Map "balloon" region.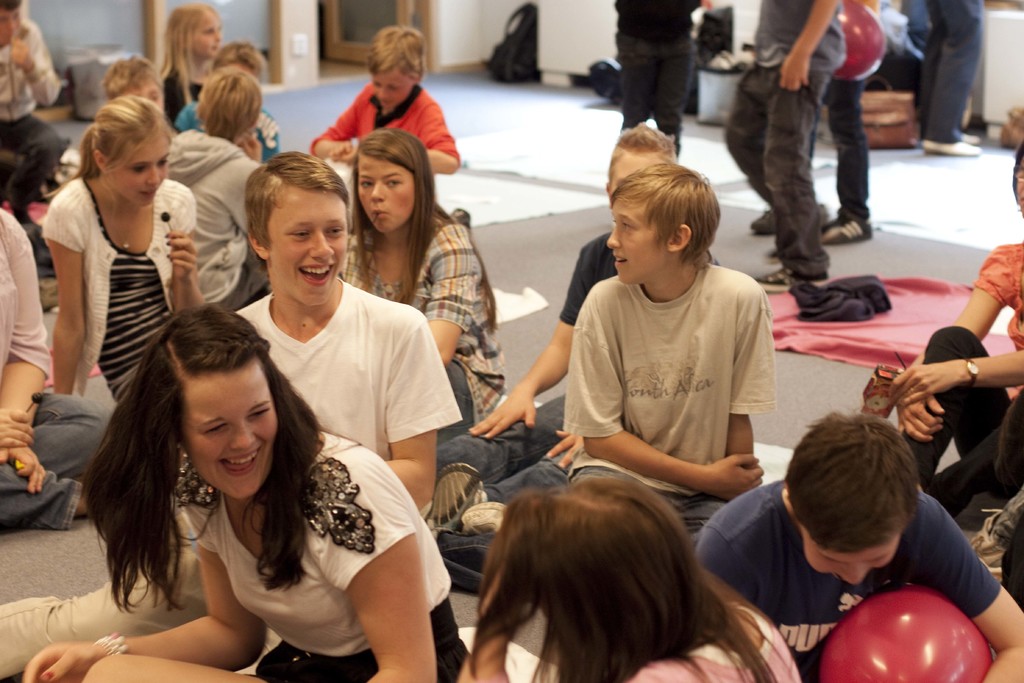
Mapped to bbox=(820, 585, 993, 682).
